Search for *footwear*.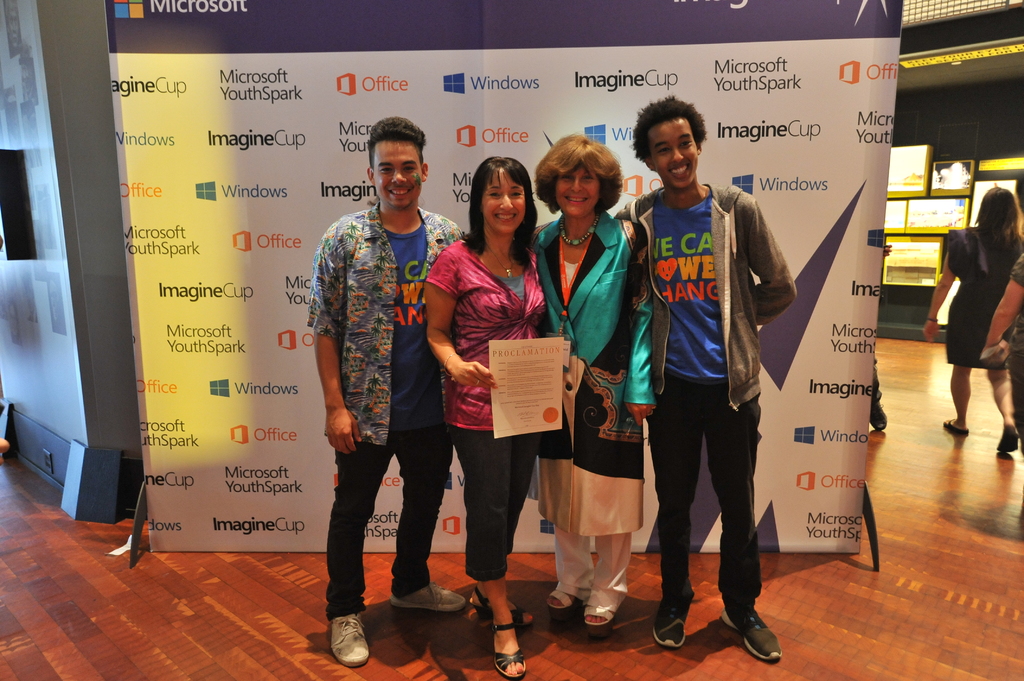
Found at (579,591,623,630).
